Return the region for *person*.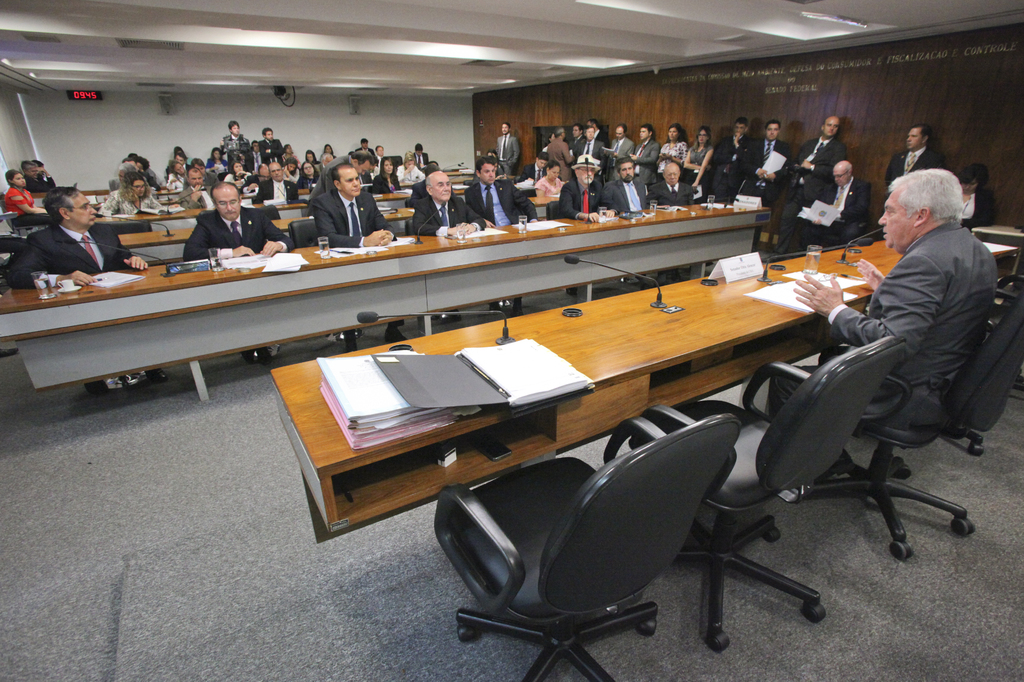
Rect(953, 166, 999, 234).
